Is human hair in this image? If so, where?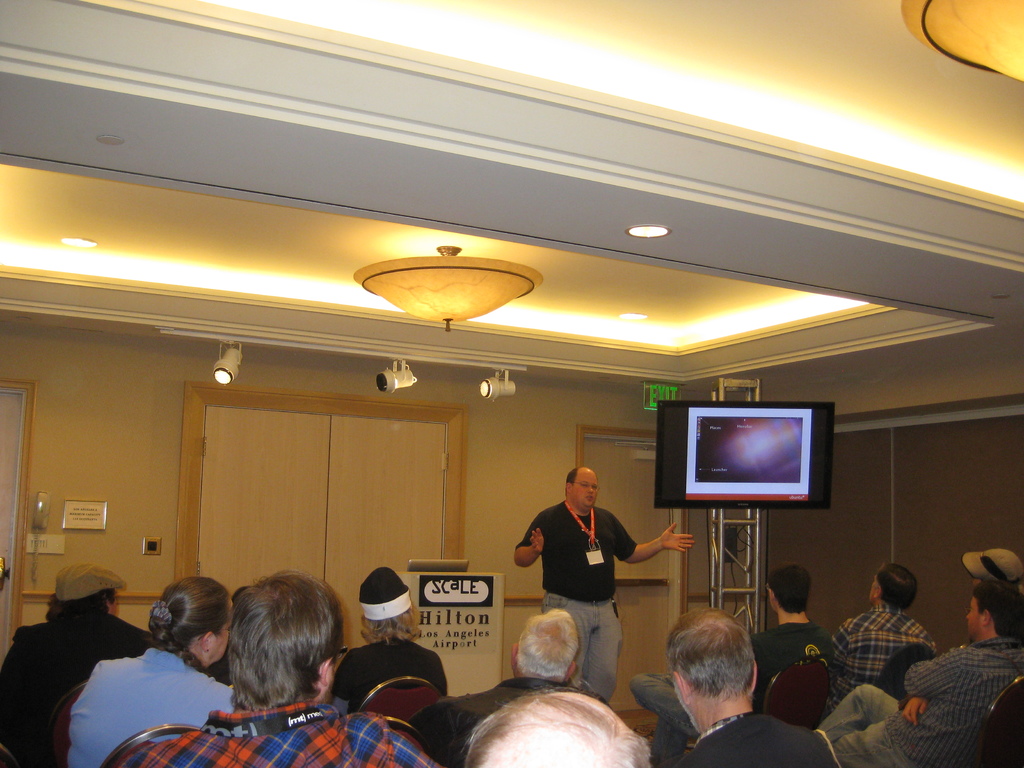
Yes, at rect(874, 559, 918, 613).
